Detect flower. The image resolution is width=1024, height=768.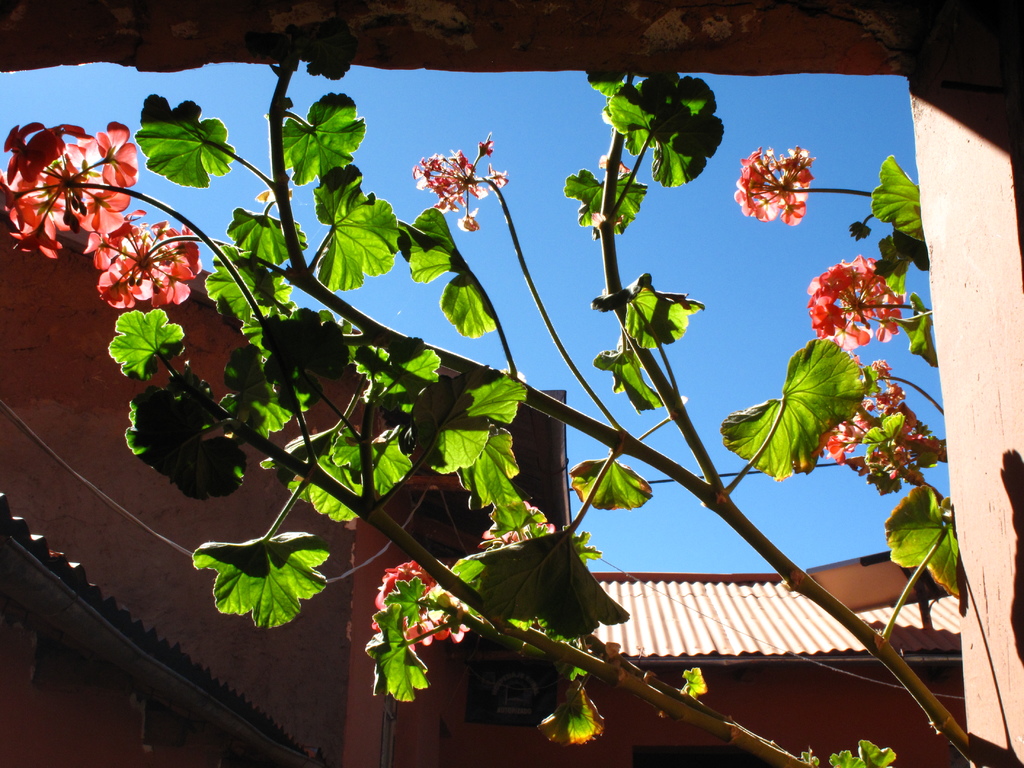
<bbox>454, 209, 476, 233</bbox>.
